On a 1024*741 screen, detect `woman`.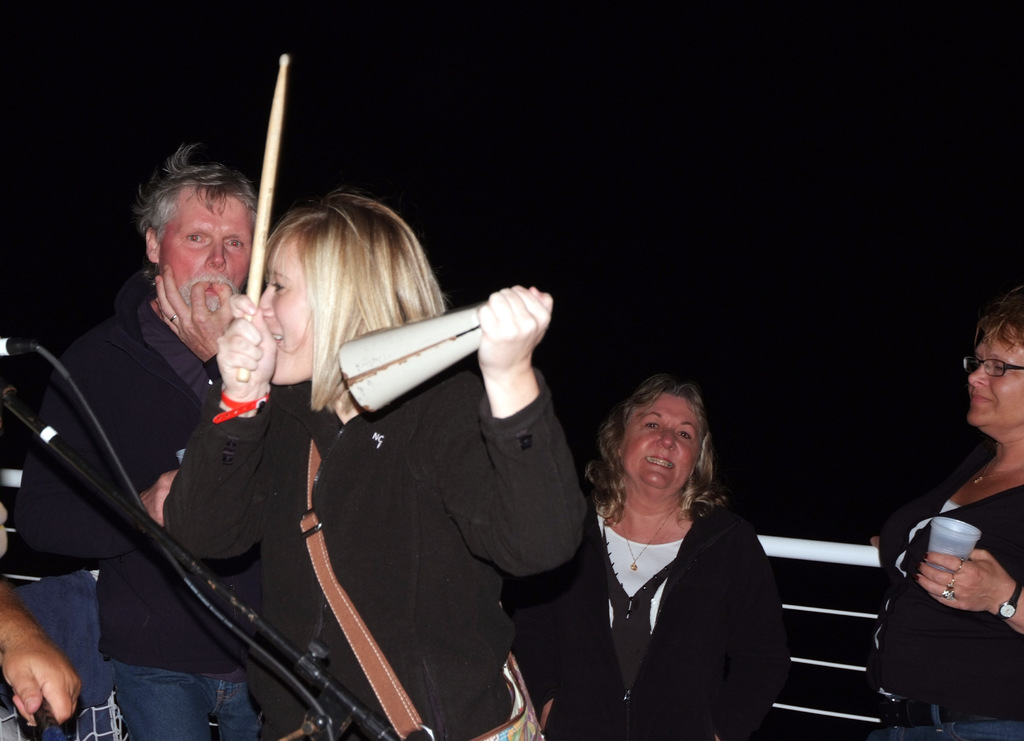
(x1=527, y1=361, x2=812, y2=740).
